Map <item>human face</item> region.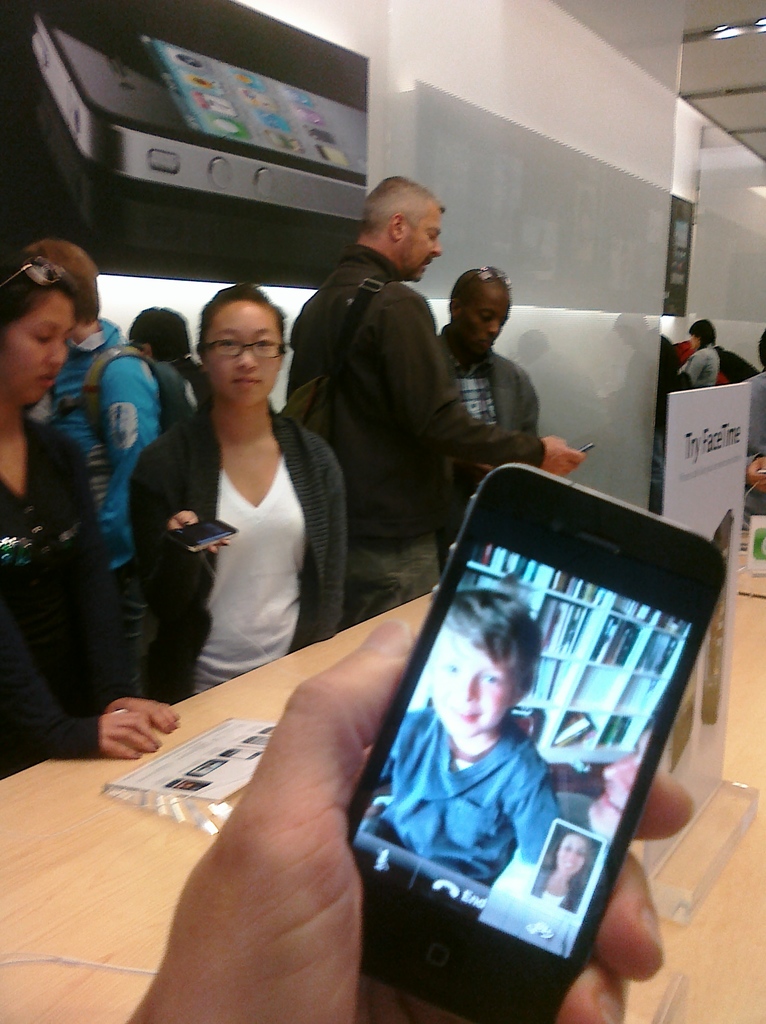
Mapped to {"x1": 431, "y1": 623, "x2": 516, "y2": 737}.
